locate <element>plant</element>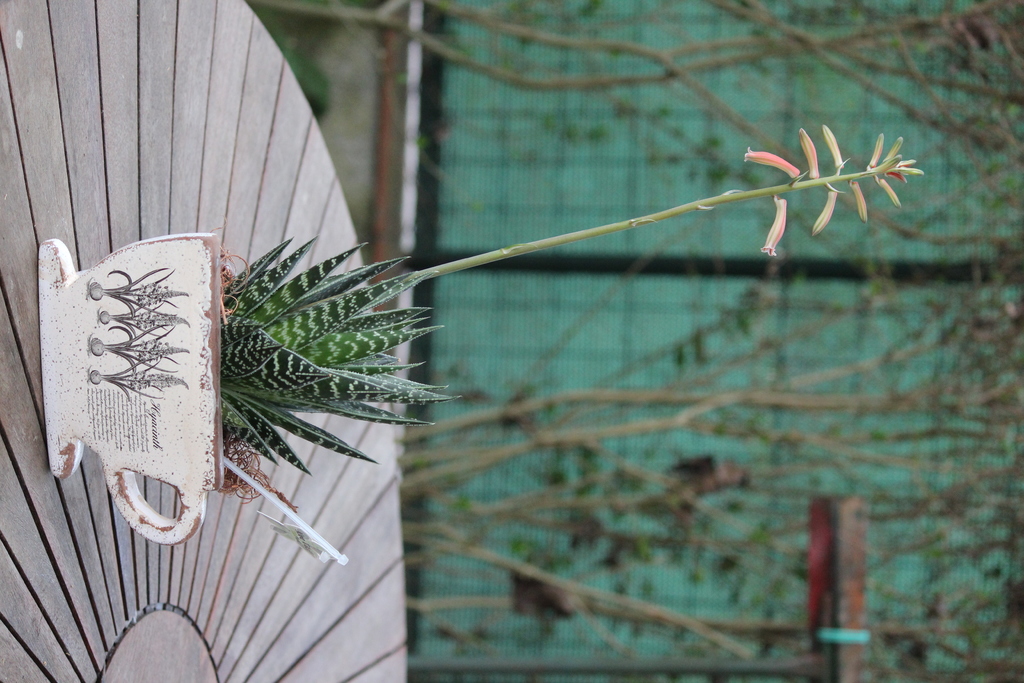
(244,0,334,126)
